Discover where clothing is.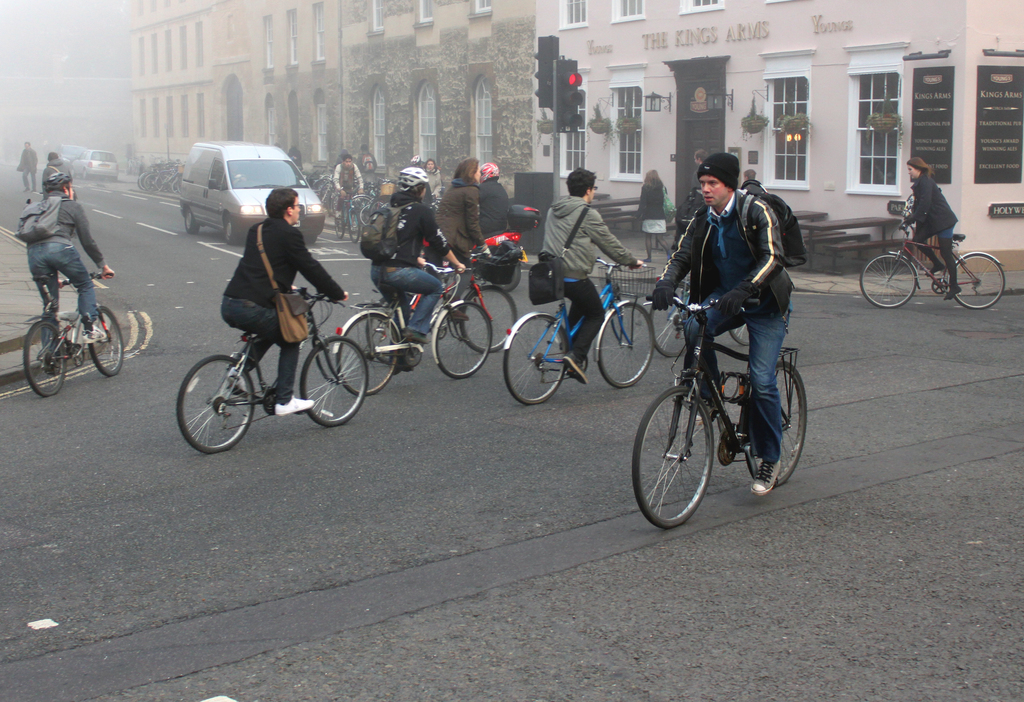
Discovered at box=[14, 145, 42, 189].
